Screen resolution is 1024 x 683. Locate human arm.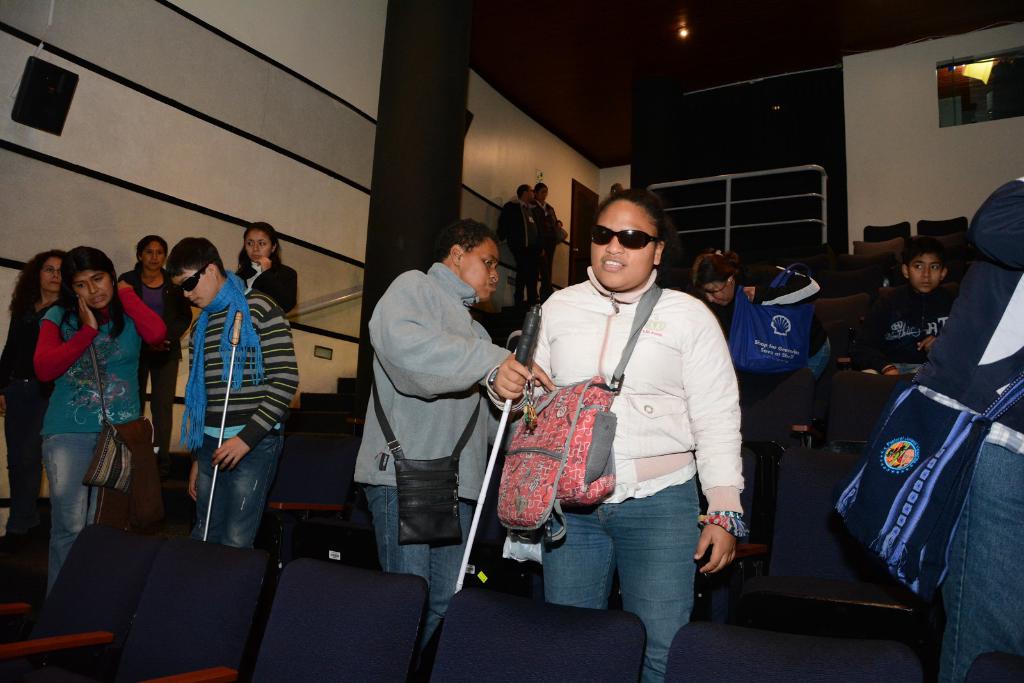
537 213 552 234.
